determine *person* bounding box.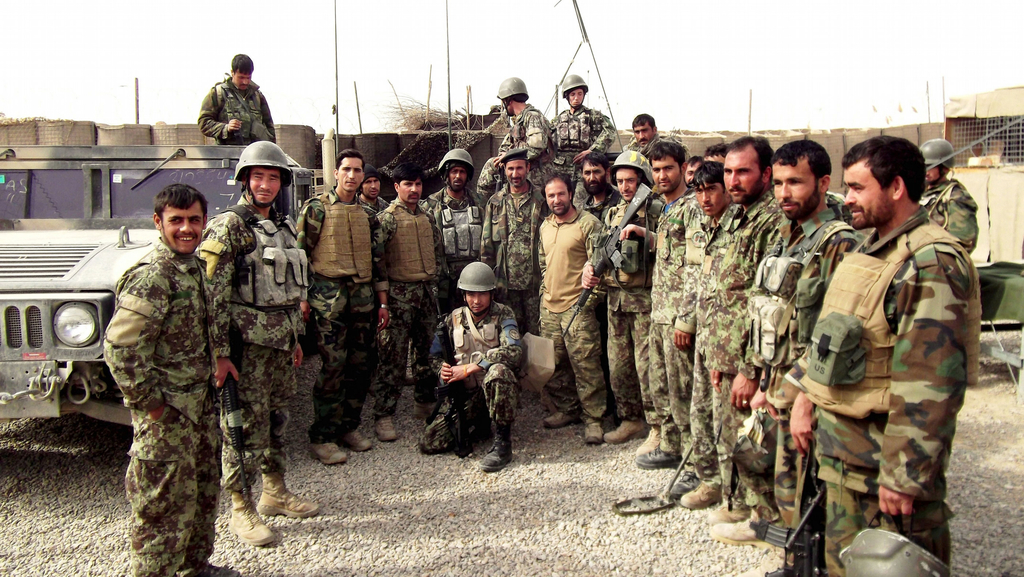
Determined: box=[422, 256, 531, 474].
